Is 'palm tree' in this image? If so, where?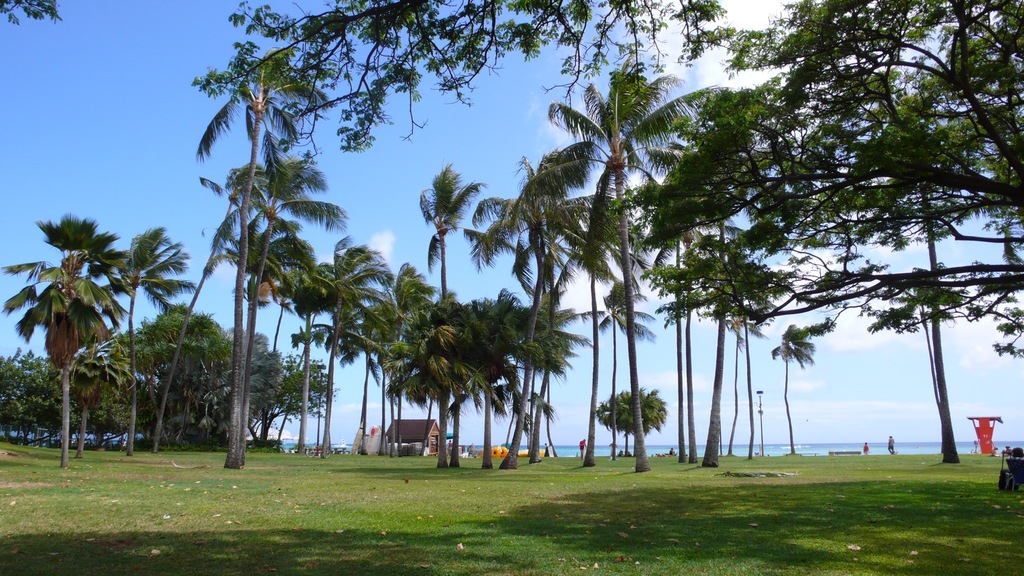
Yes, at crop(658, 258, 721, 447).
